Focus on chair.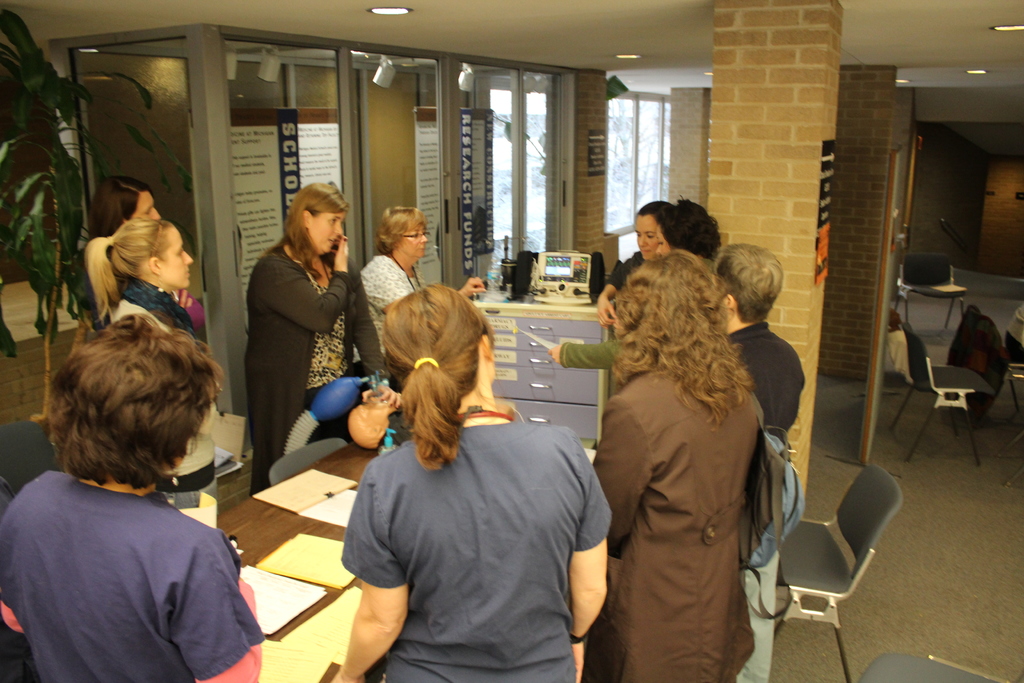
Focused at bbox=[770, 424, 910, 668].
